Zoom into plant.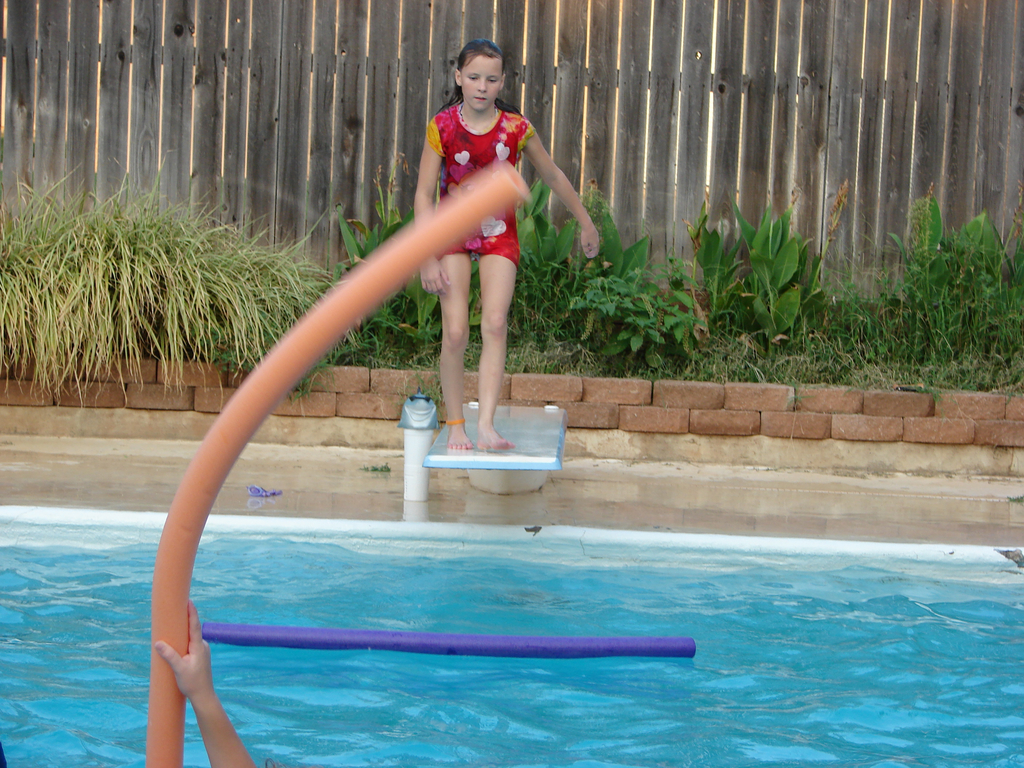
Zoom target: [463, 248, 492, 376].
